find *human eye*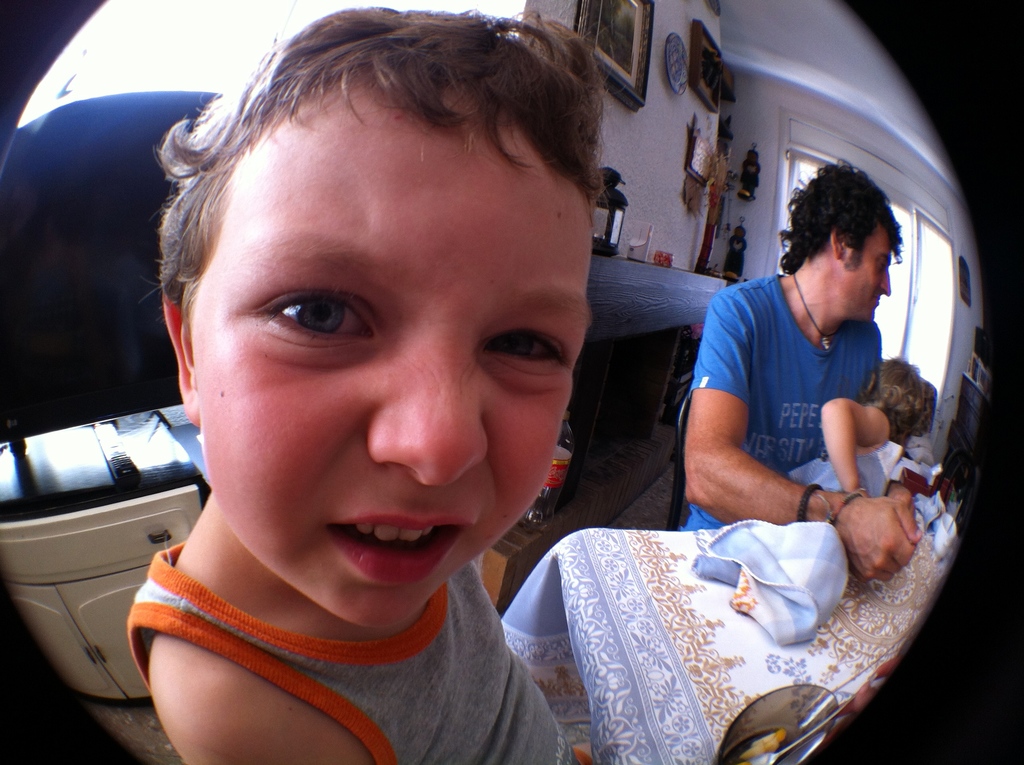
<box>481,318,572,380</box>
